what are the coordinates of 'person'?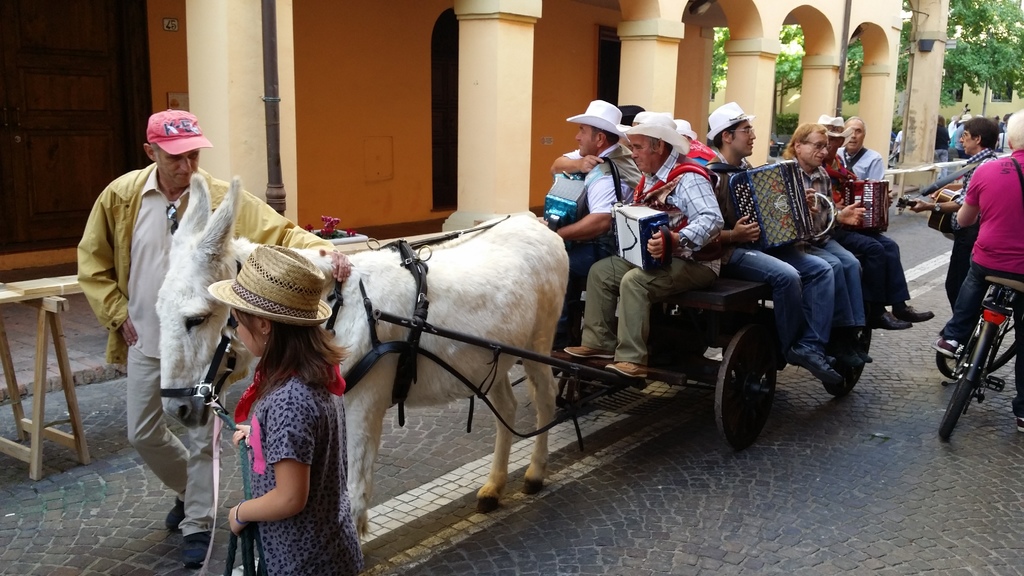
<box>226,246,366,575</box>.
